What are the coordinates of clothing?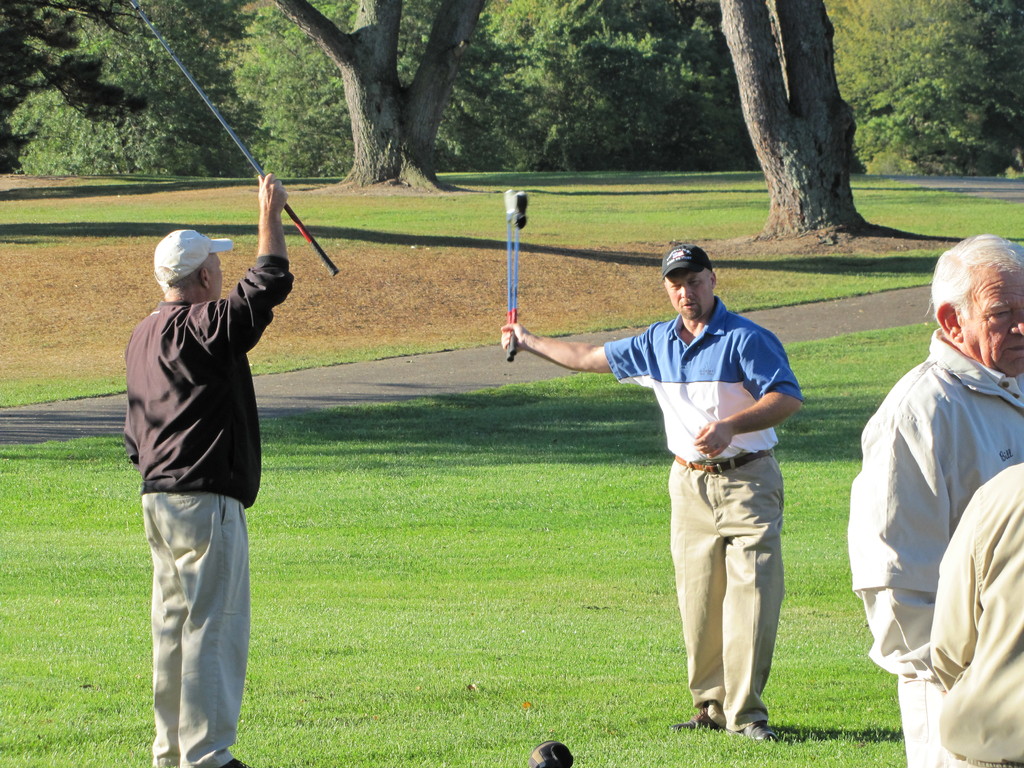
left=126, top=249, right=266, bottom=767.
